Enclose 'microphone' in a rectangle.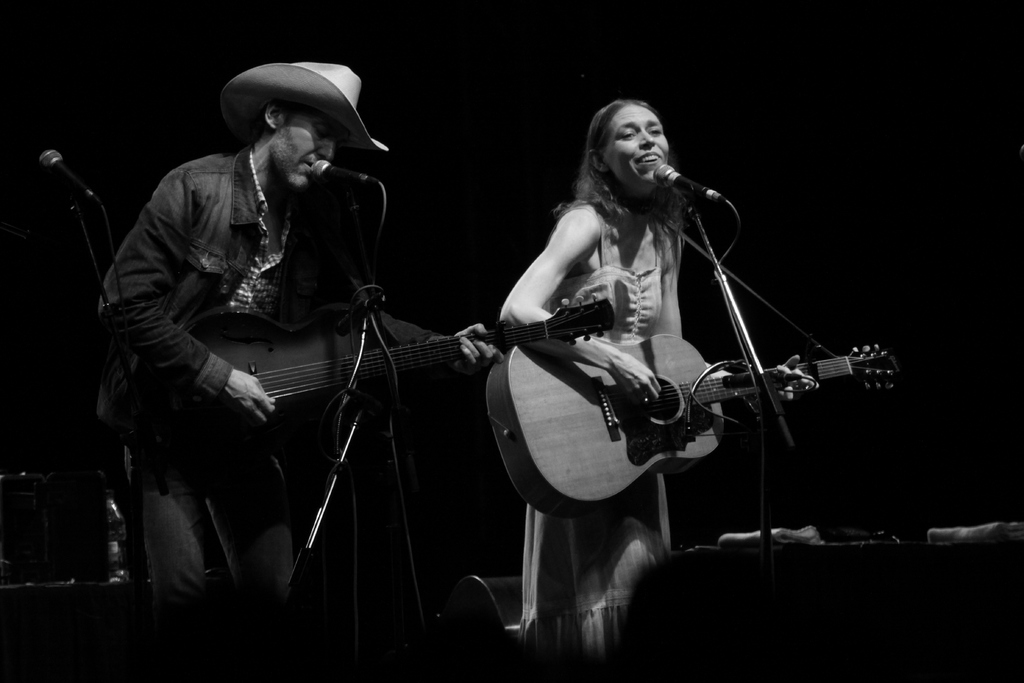
bbox=[26, 148, 109, 212].
